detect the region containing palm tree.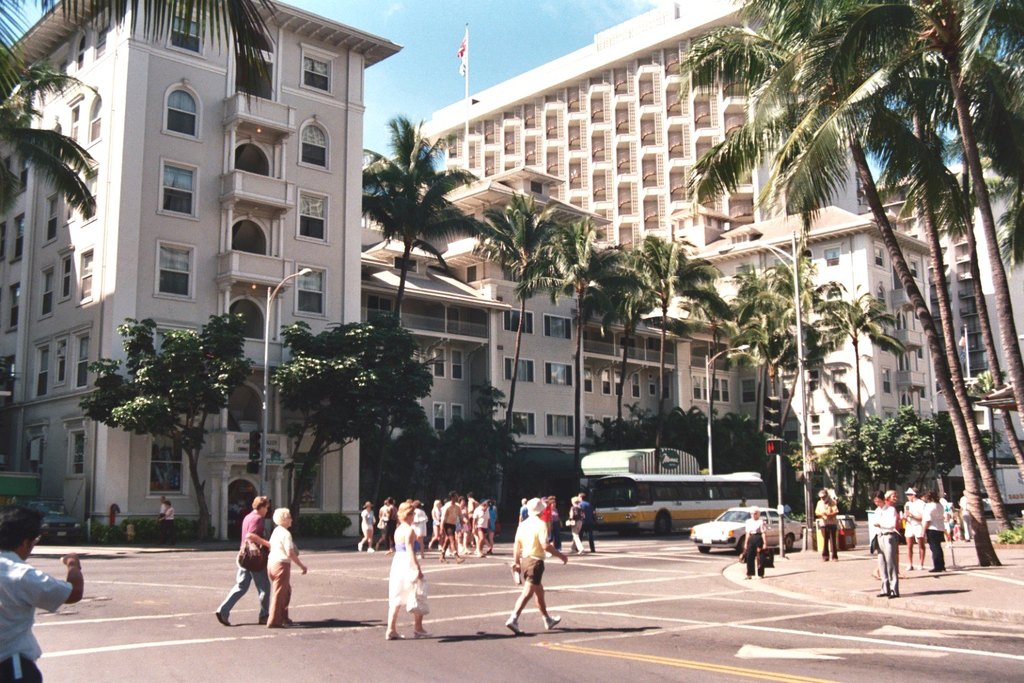
[359, 111, 493, 499].
